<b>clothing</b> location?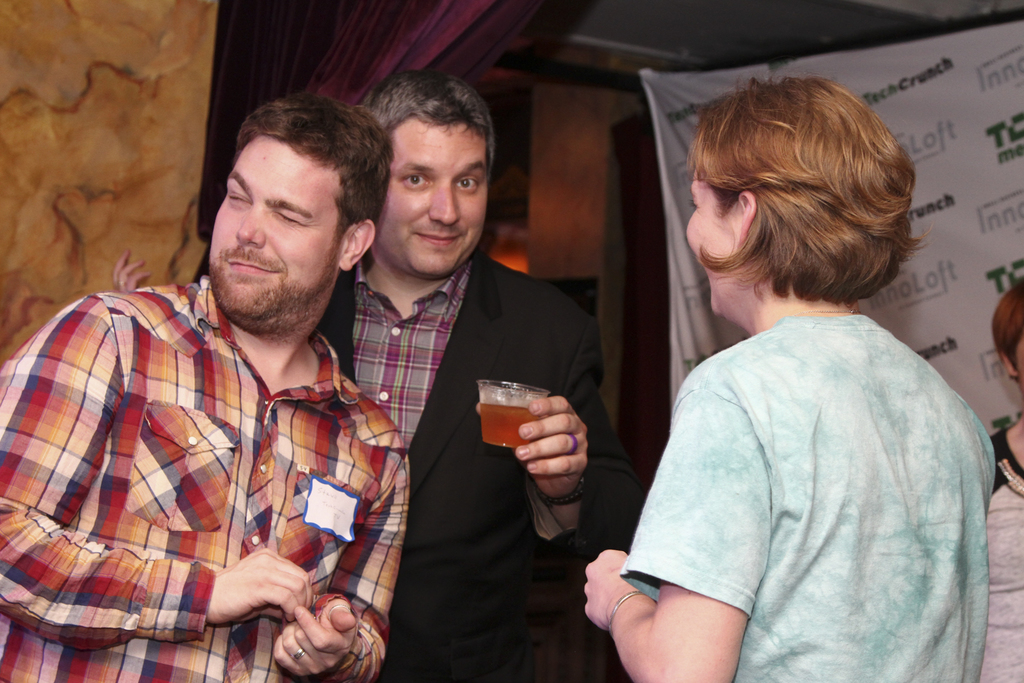
pyautogui.locateOnScreen(312, 238, 639, 682)
